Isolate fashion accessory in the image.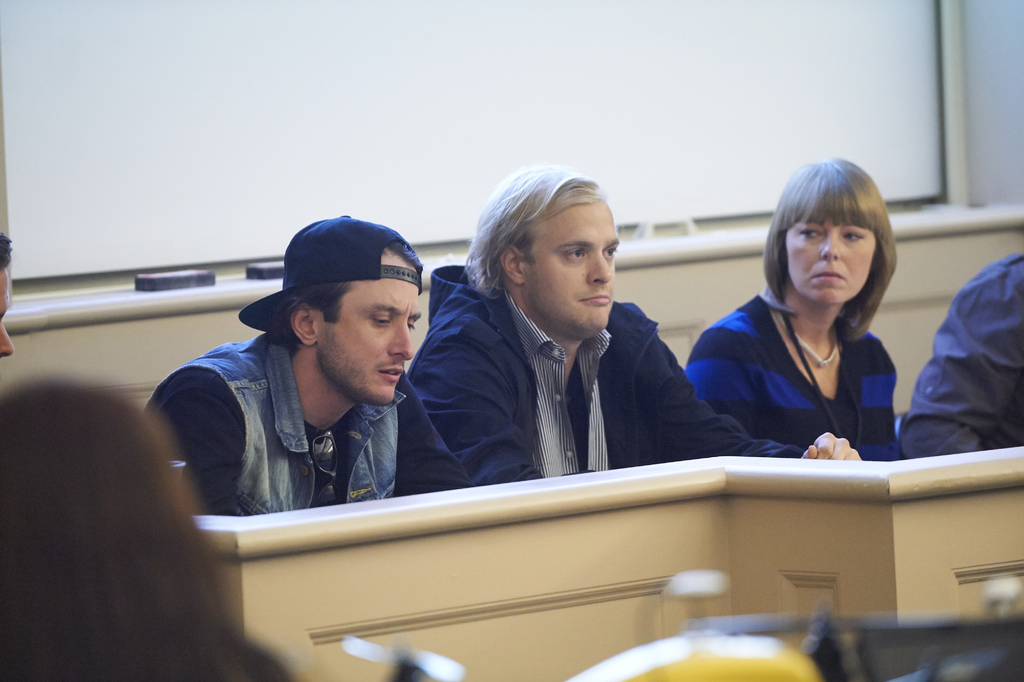
Isolated region: left=240, top=212, right=426, bottom=333.
